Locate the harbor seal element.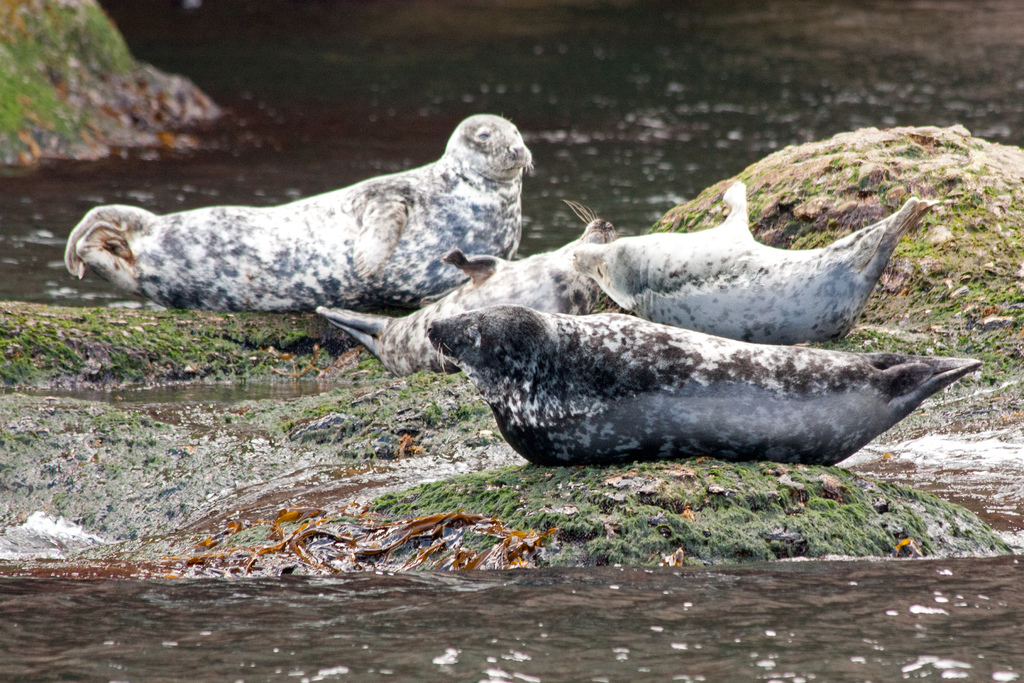
Element bbox: <bbox>65, 129, 563, 339</bbox>.
